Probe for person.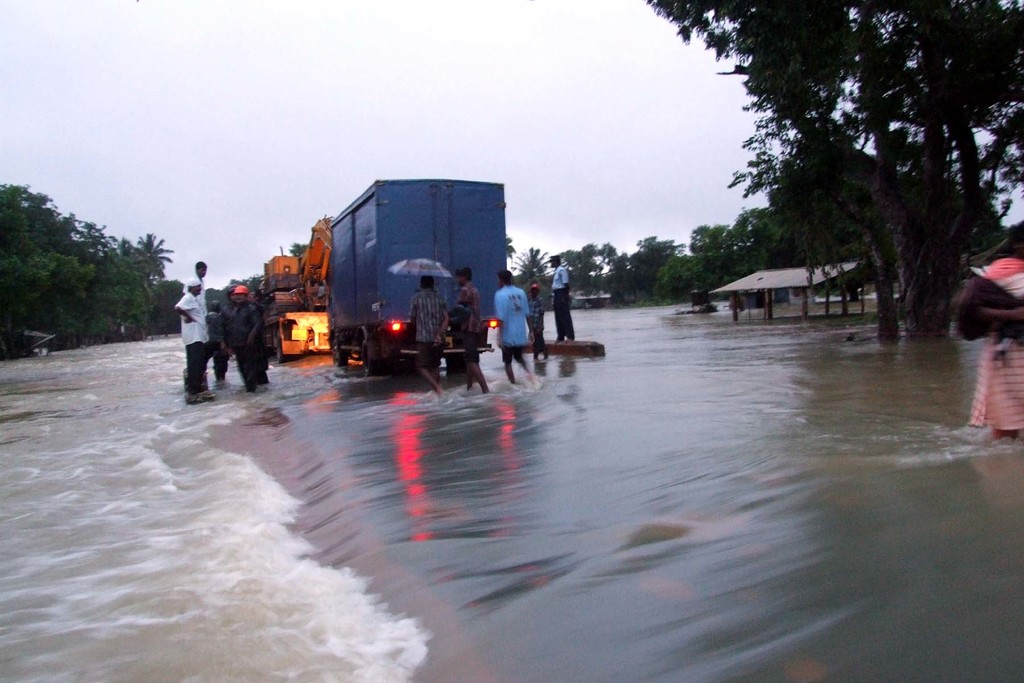
Probe result: 456 272 485 394.
